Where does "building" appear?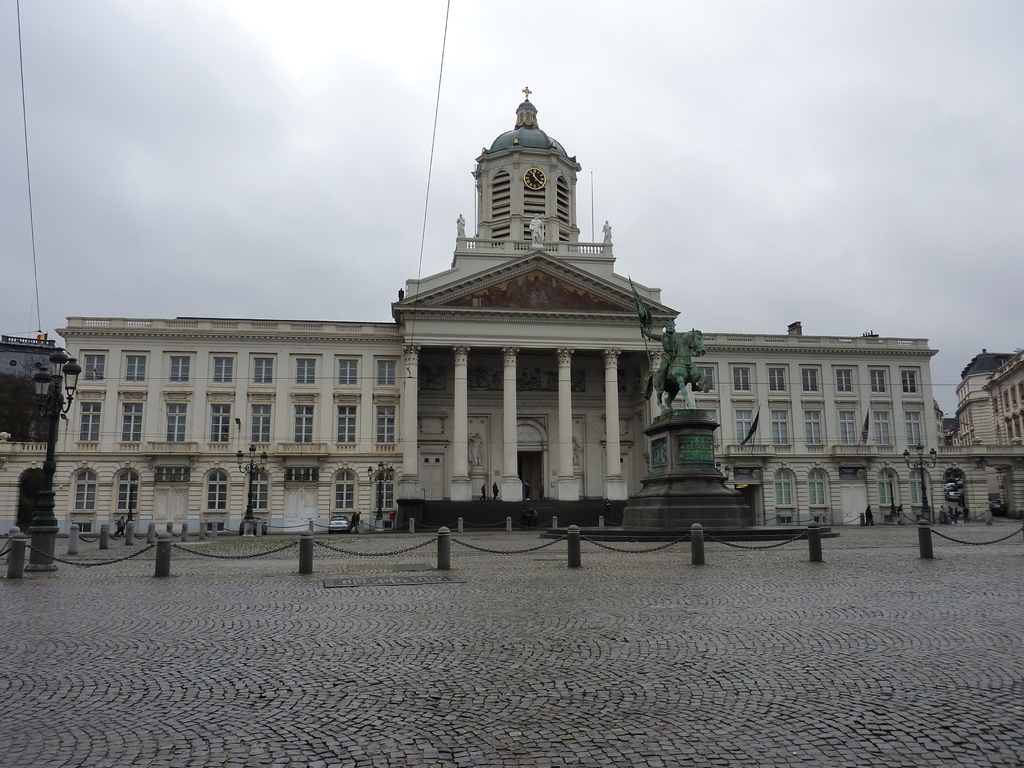
Appears at 956, 349, 1023, 453.
